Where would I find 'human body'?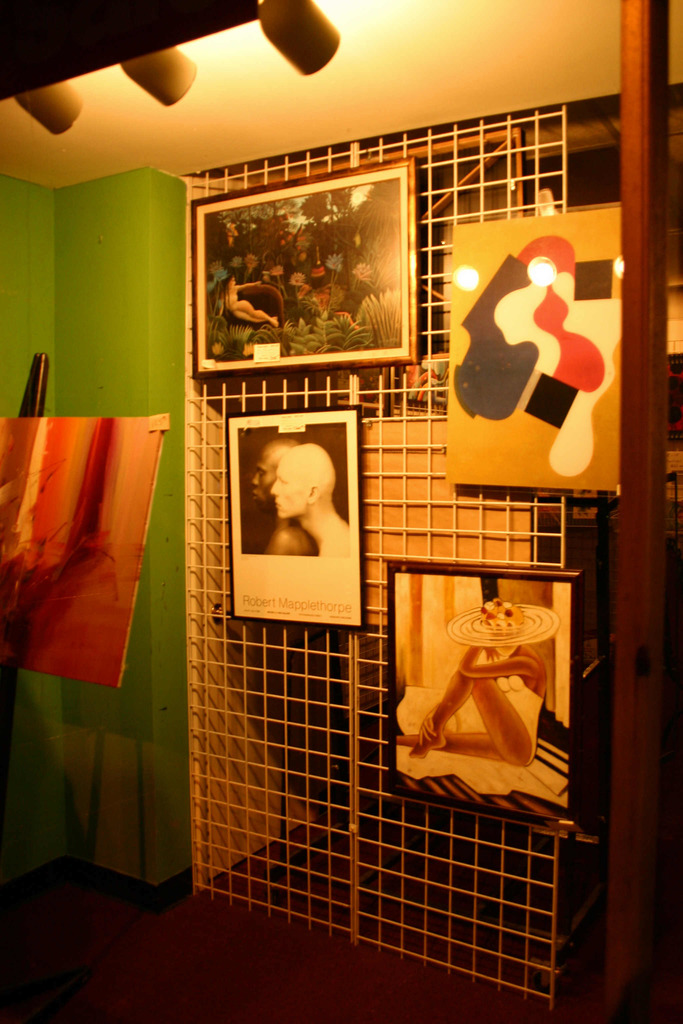
At l=217, t=269, r=276, b=323.
